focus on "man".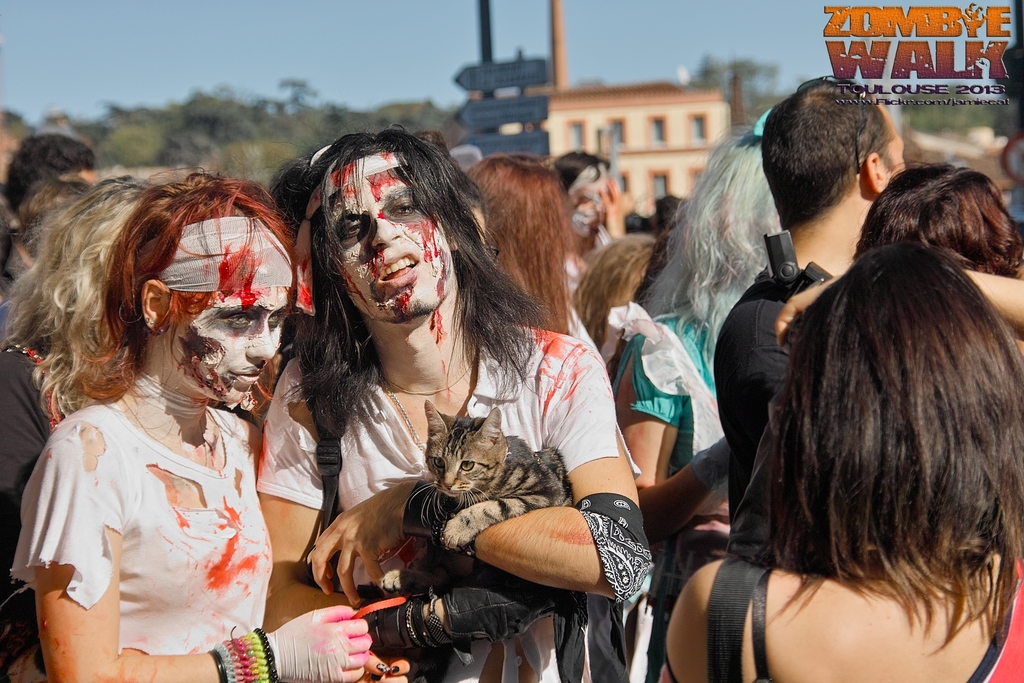
Focused at rect(256, 124, 659, 682).
